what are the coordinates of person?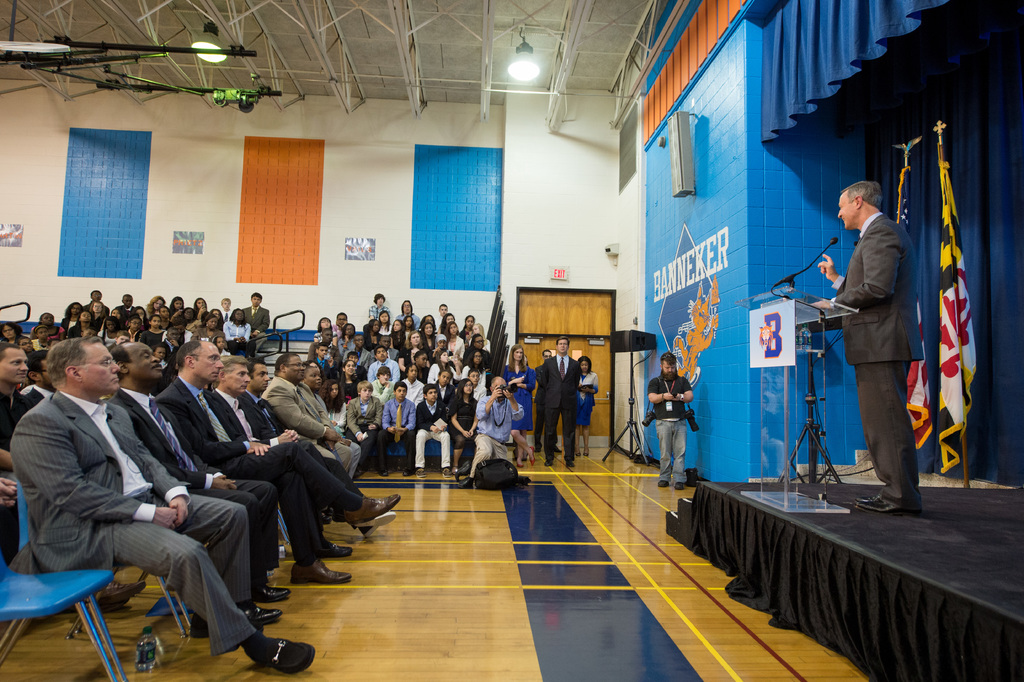
l=575, t=354, r=603, b=455.
